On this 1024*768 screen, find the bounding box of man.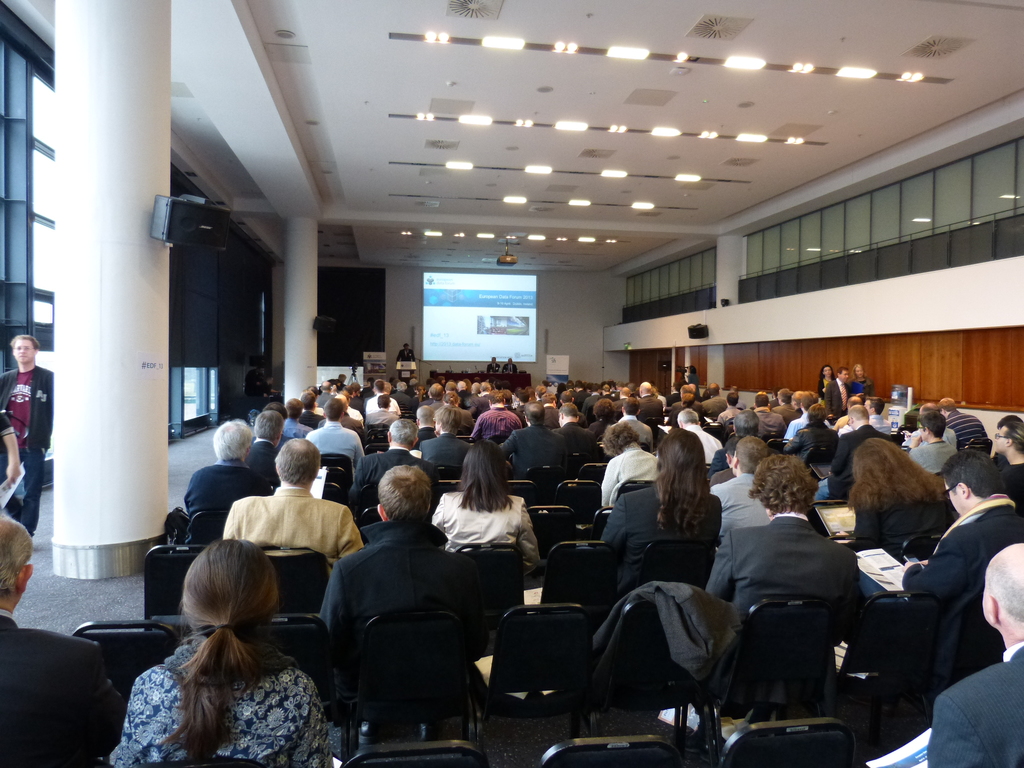
Bounding box: 713, 431, 766, 529.
